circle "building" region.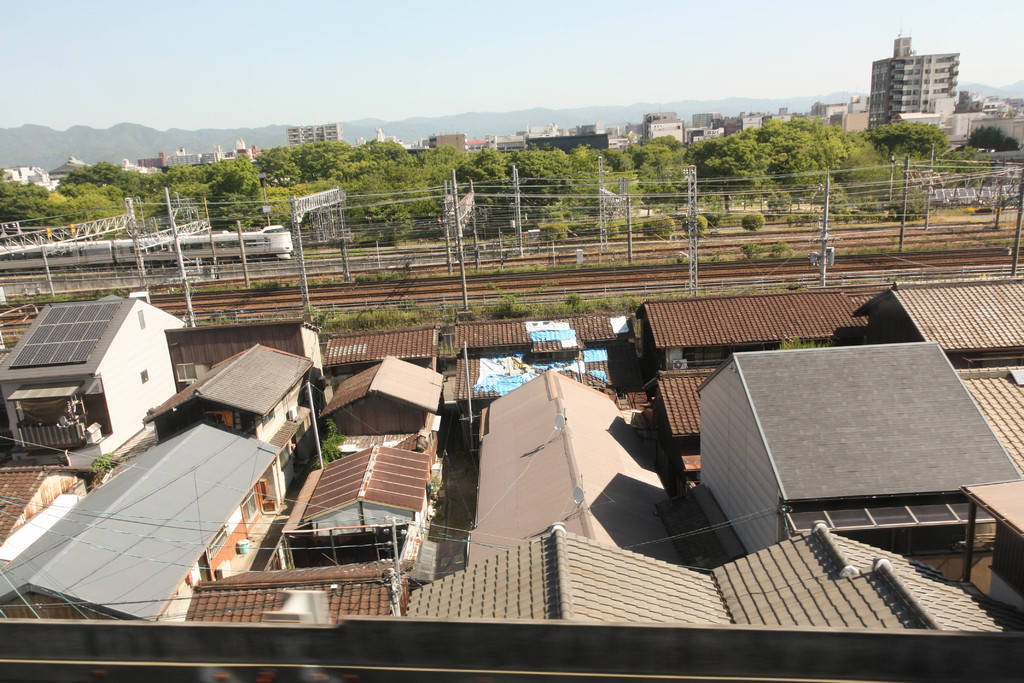
Region: bbox=(0, 301, 194, 475).
